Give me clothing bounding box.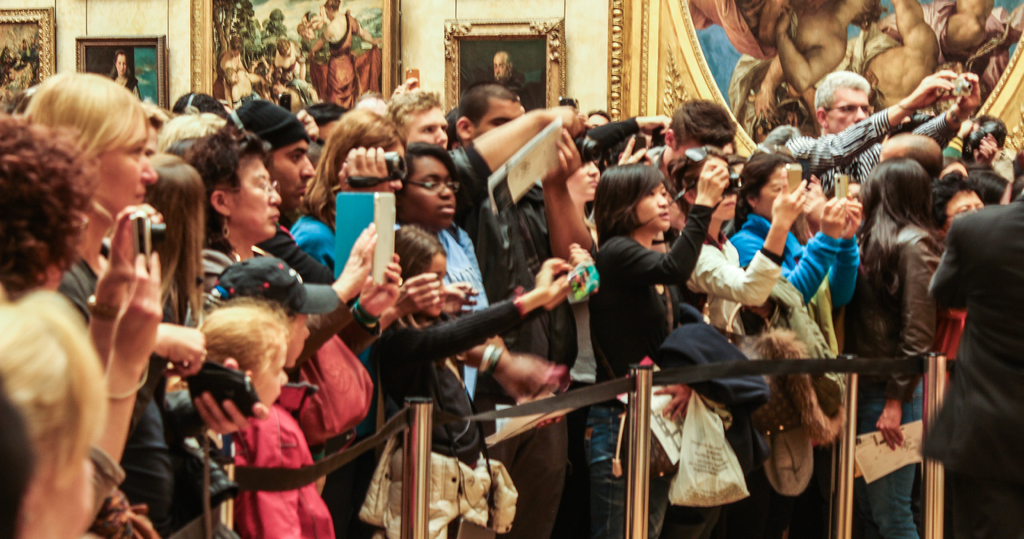
pyautogui.locateOnScreen(188, 238, 383, 440).
